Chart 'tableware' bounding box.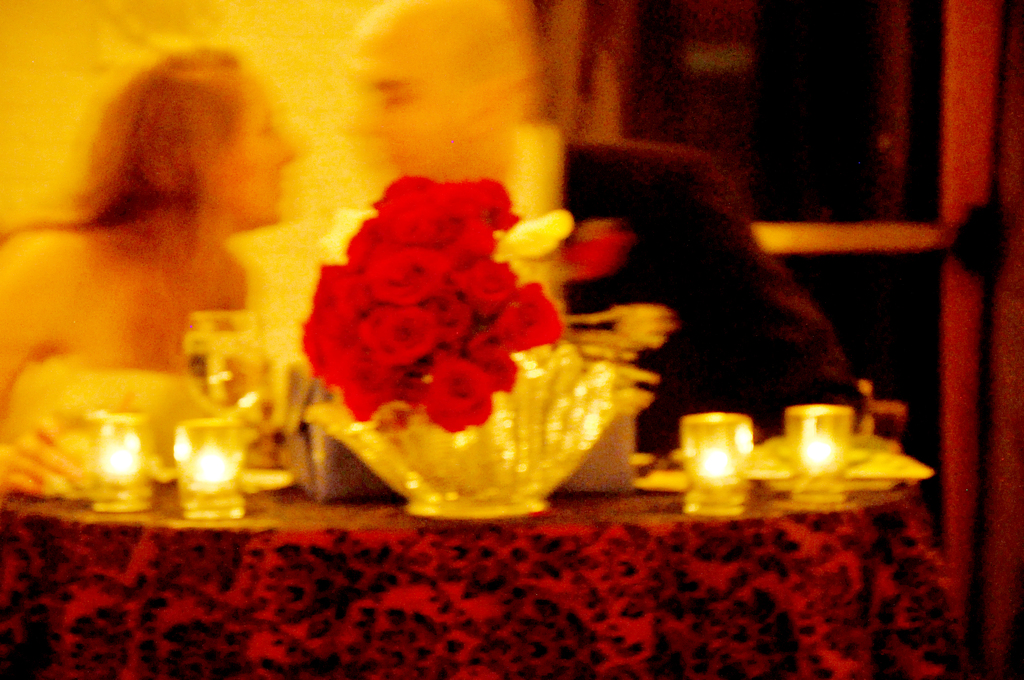
Charted: l=770, t=400, r=847, b=513.
